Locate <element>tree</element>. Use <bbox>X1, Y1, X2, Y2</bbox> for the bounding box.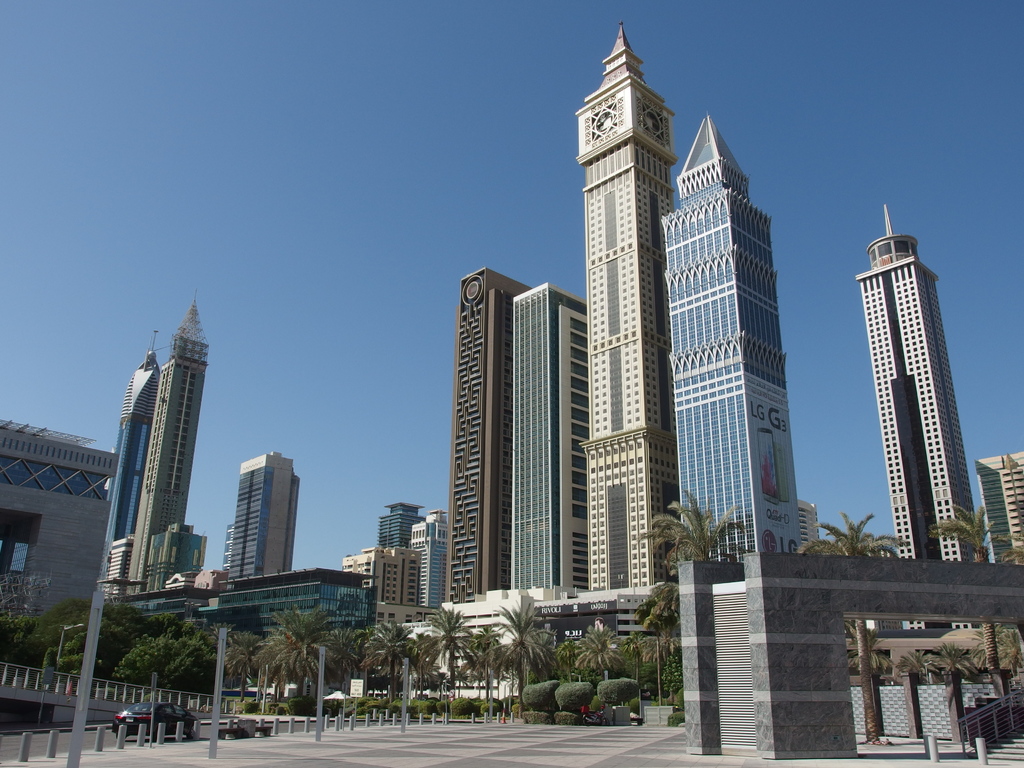
<bbox>844, 620, 900, 684</bbox>.
